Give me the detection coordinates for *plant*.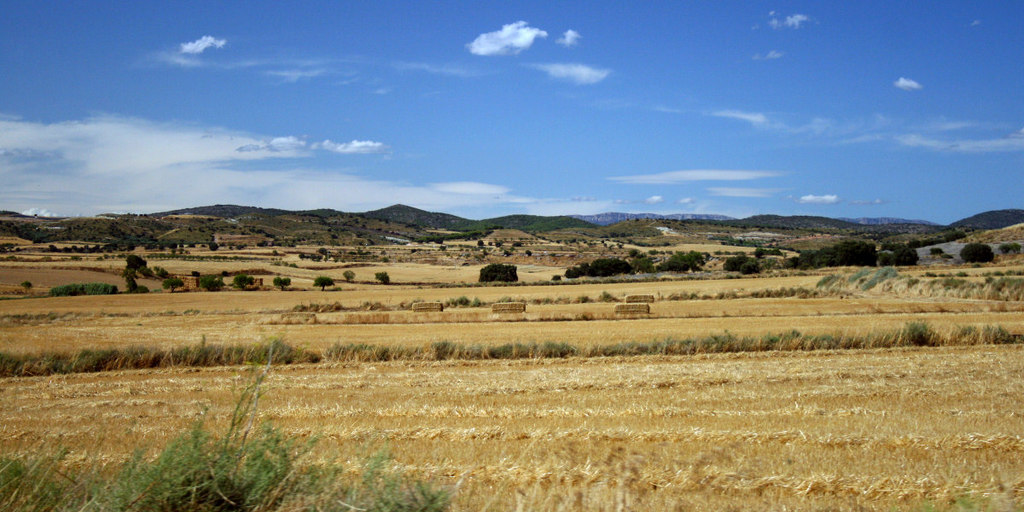
region(196, 273, 232, 293).
